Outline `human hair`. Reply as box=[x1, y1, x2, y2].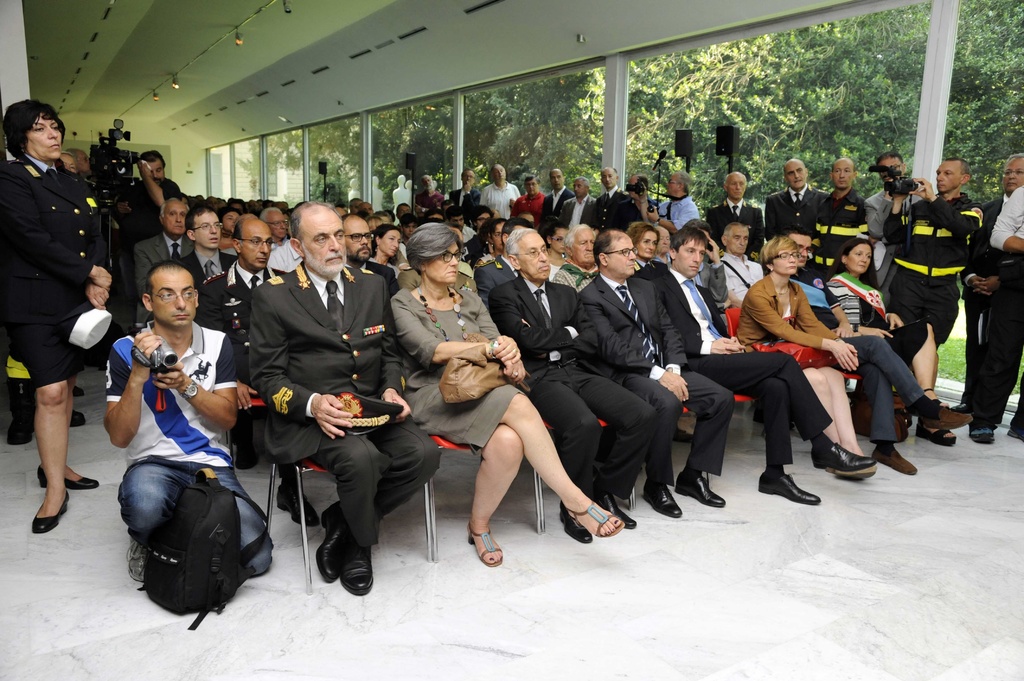
box=[374, 222, 397, 248].
